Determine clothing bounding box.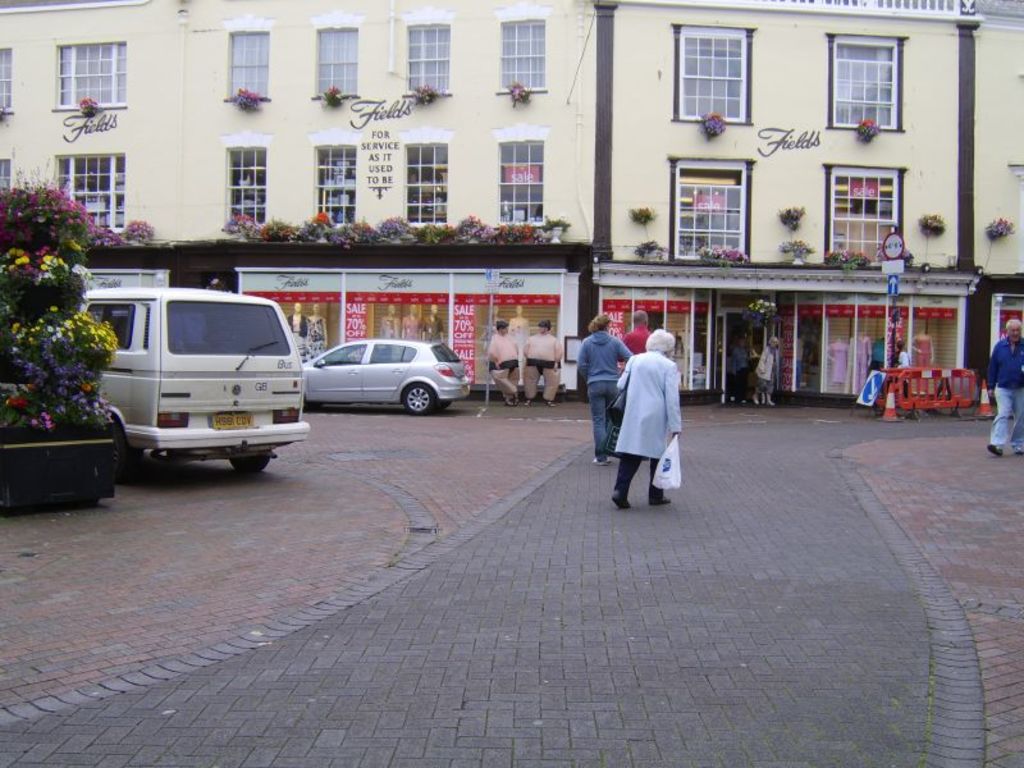
Determined: bbox=[602, 316, 692, 502].
